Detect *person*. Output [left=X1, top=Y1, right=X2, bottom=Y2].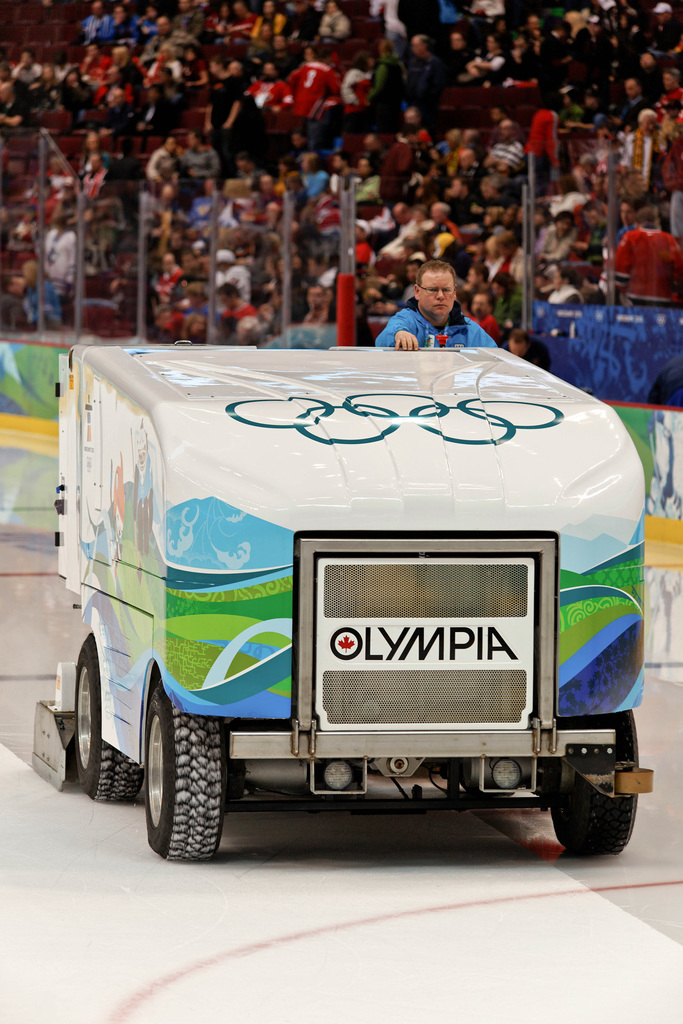
[left=377, top=246, right=493, bottom=356].
